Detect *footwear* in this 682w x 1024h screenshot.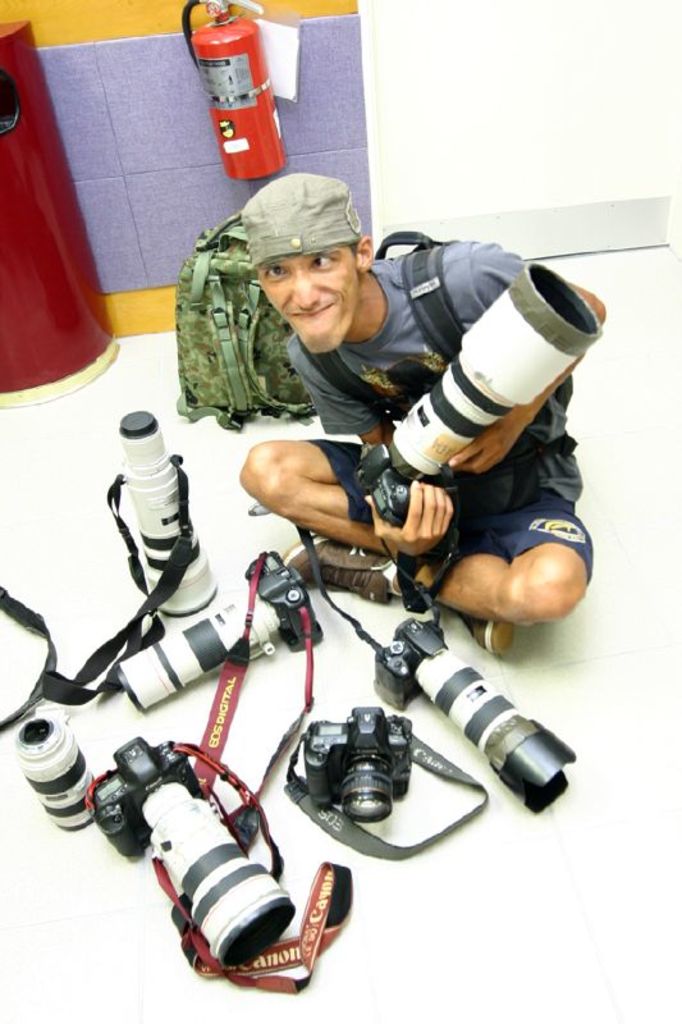
Detection: {"left": 276, "top": 539, "right": 394, "bottom": 605}.
